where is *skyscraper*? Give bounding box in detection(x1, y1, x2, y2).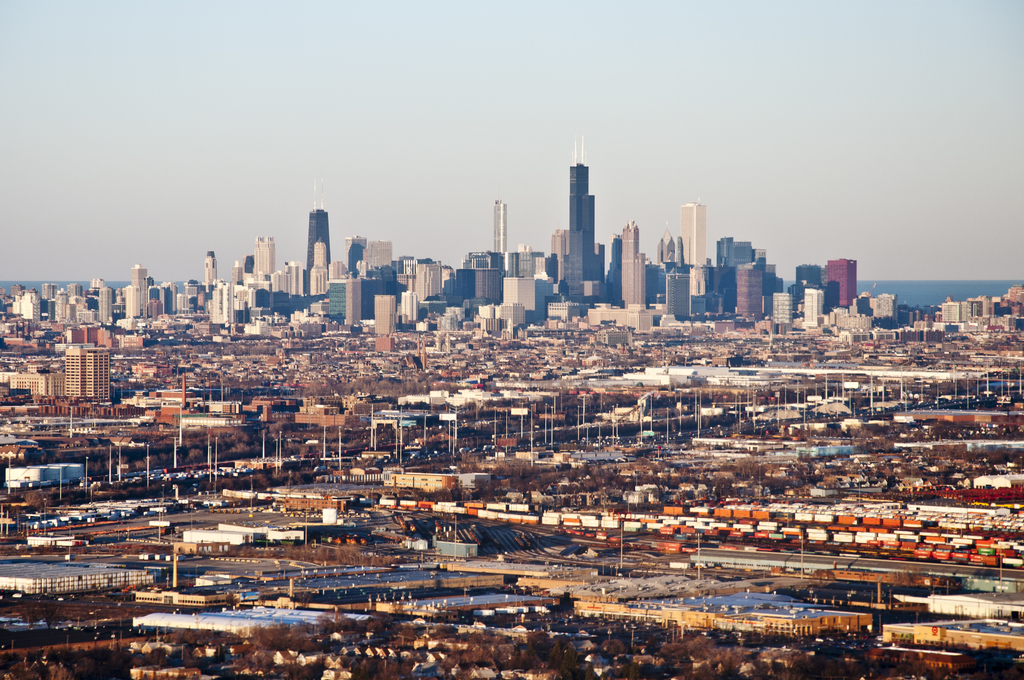
detection(729, 261, 765, 327).
